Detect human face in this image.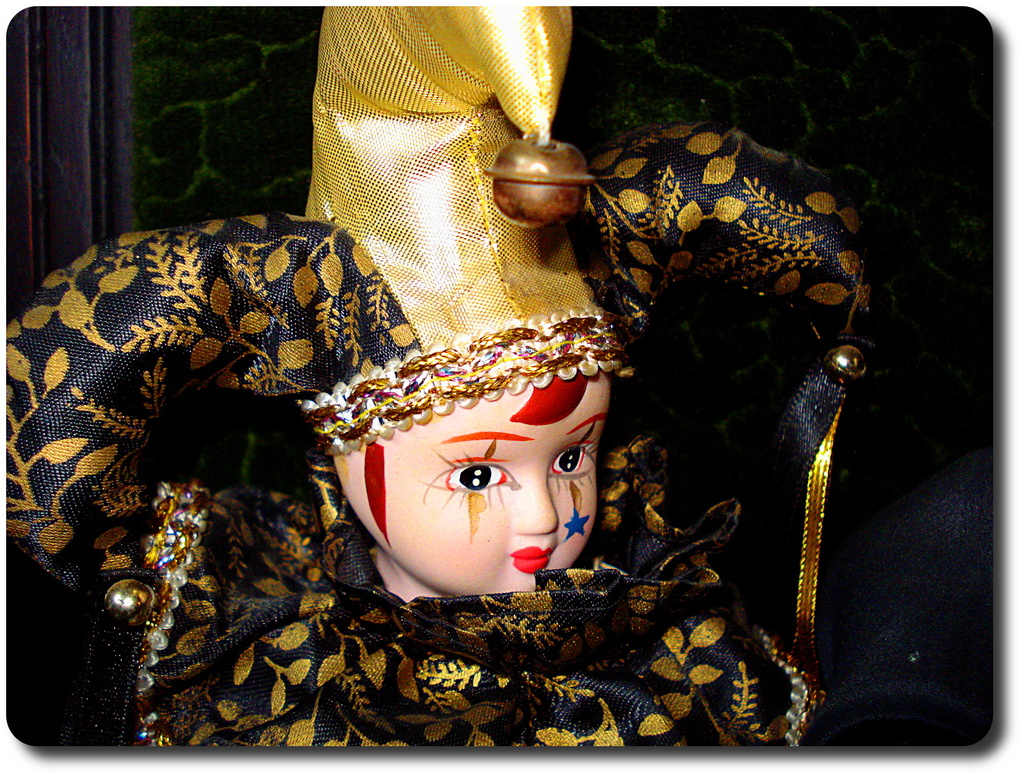
Detection: [337, 365, 616, 599].
